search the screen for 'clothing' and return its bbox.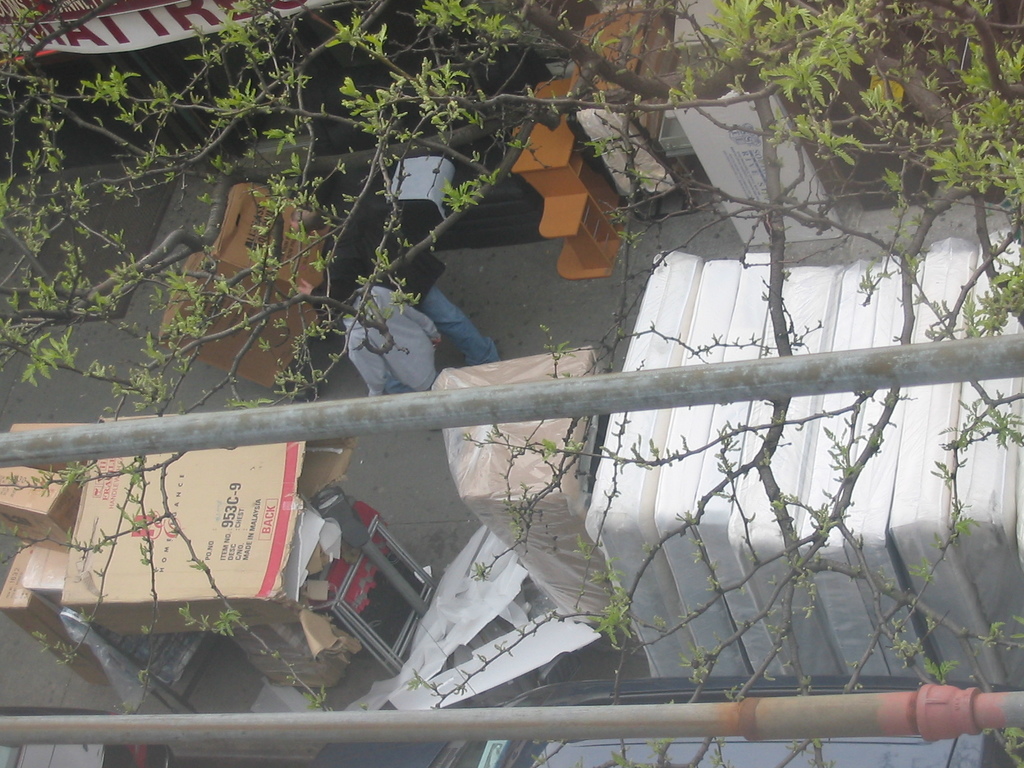
Found: <region>342, 280, 450, 396</region>.
